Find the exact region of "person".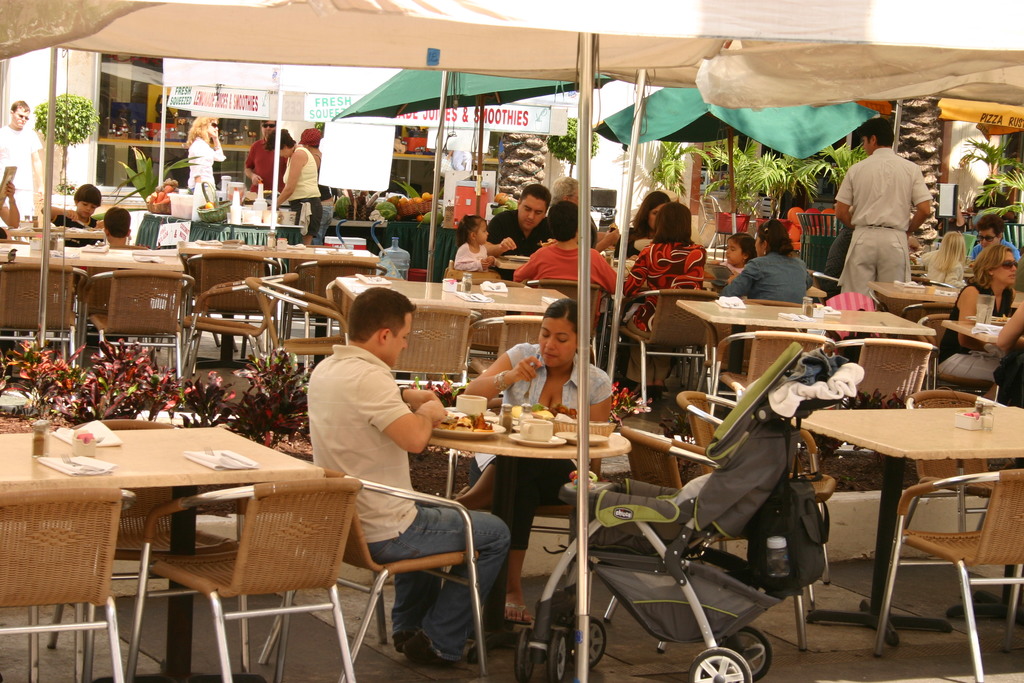
Exact region: x1=99 y1=202 x2=144 y2=249.
